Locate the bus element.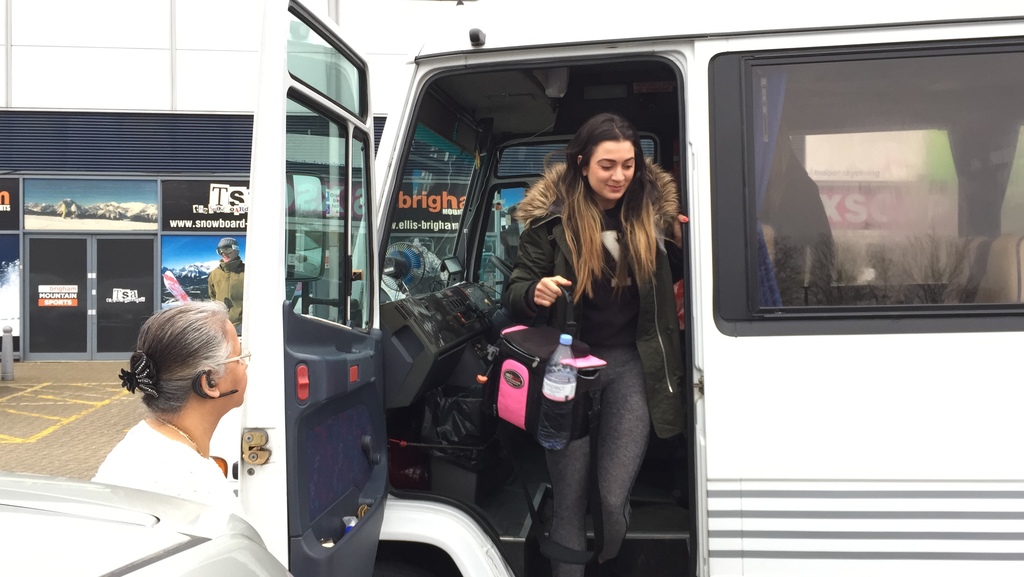
Element bbox: select_region(196, 0, 1023, 576).
